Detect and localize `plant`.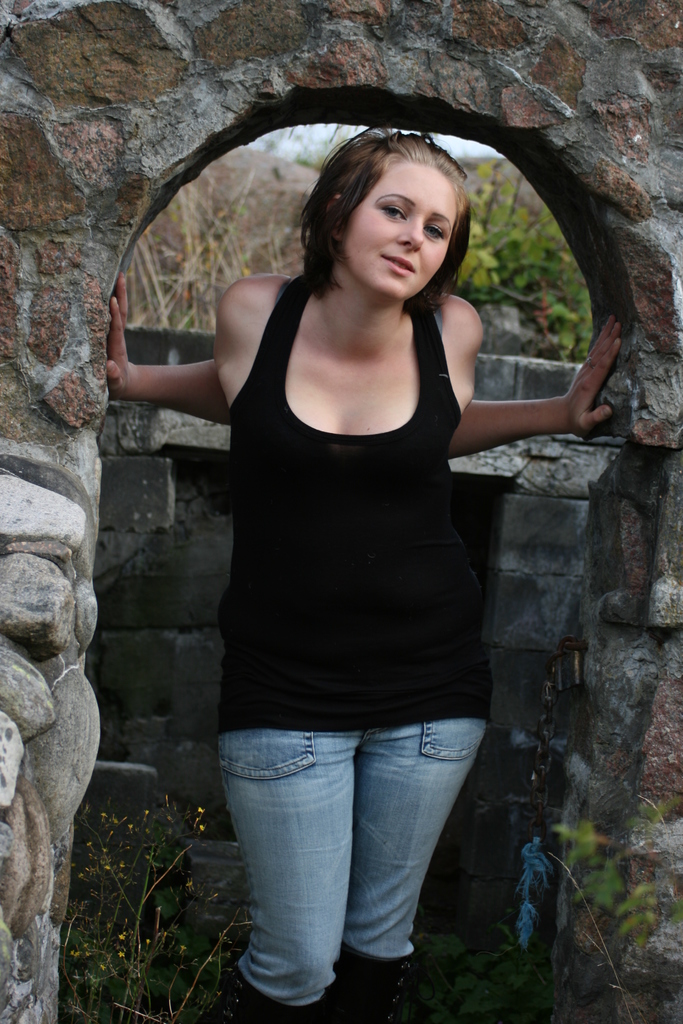
Localized at select_region(455, 156, 589, 367).
